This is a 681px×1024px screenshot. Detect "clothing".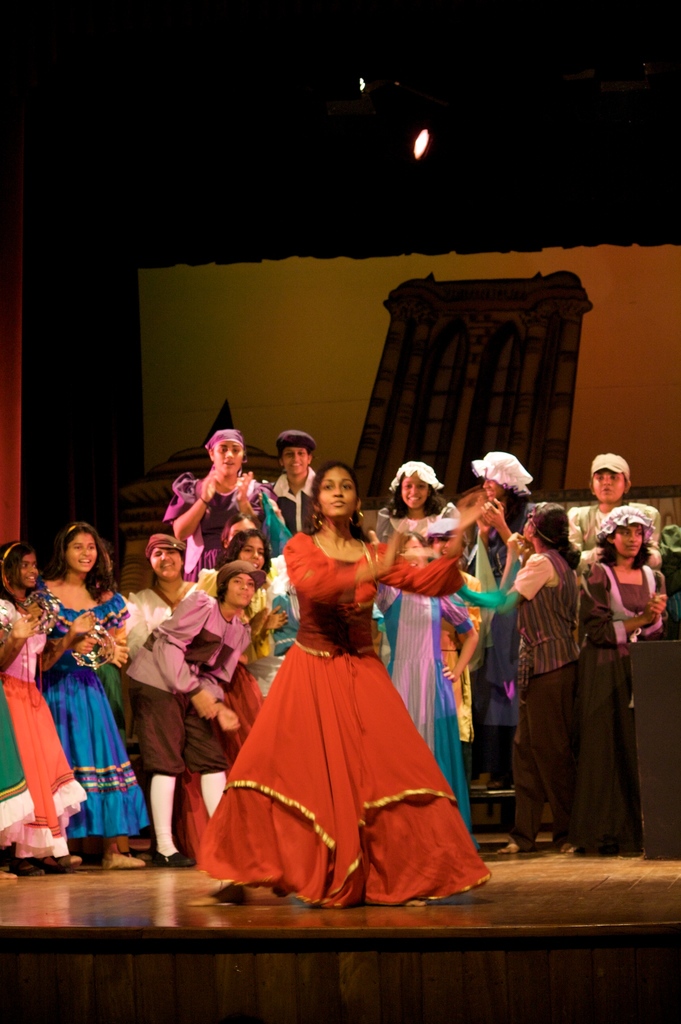
{"left": 376, "top": 572, "right": 474, "bottom": 838}.
